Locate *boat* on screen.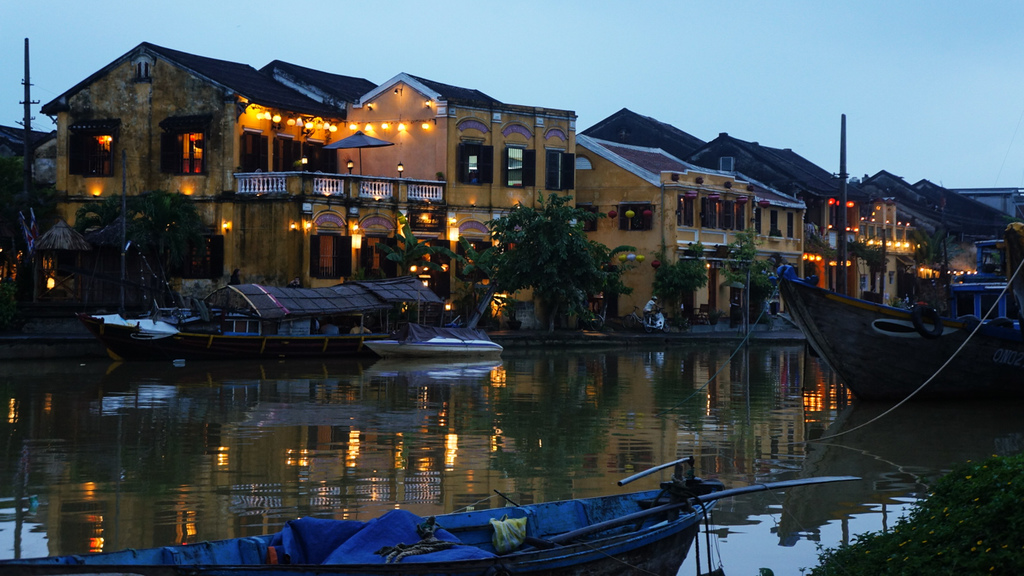
On screen at <box>358,308,505,368</box>.
